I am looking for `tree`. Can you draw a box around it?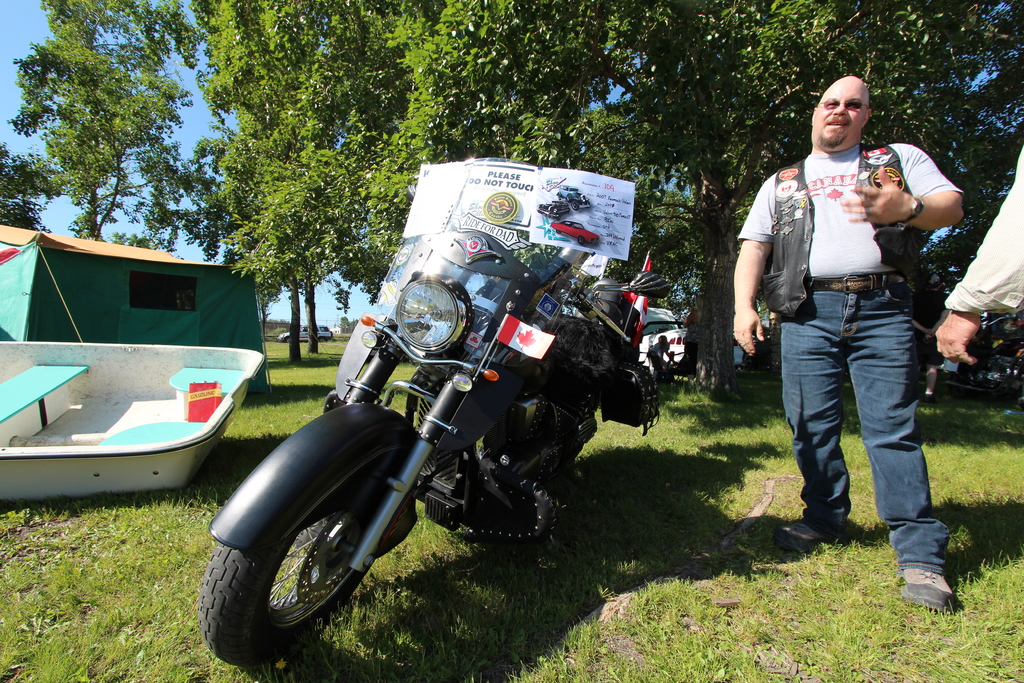
Sure, the bounding box is x1=9 y1=0 x2=1023 y2=390.
